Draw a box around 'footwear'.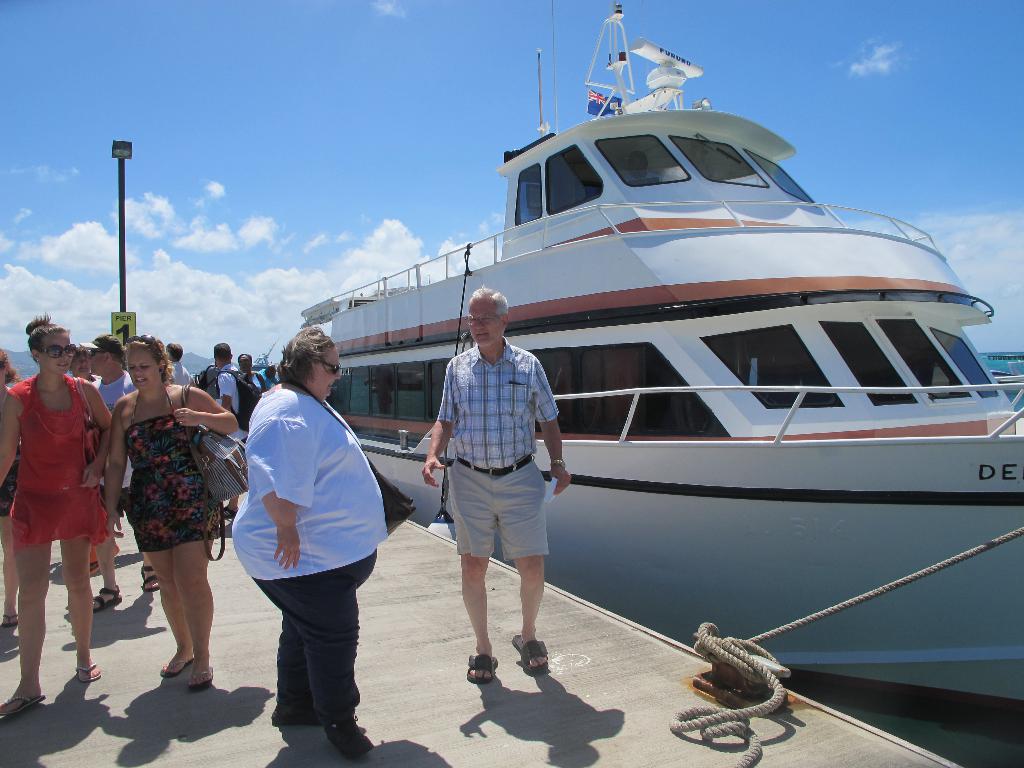
rect(0, 686, 46, 719).
